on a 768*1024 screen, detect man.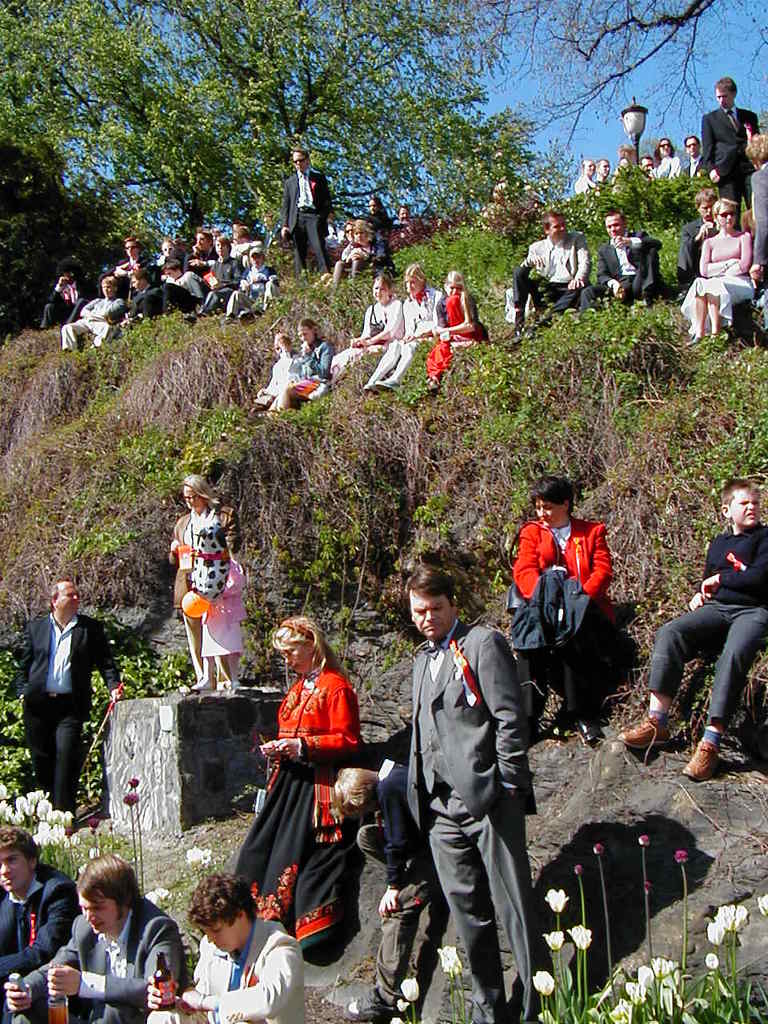
Rect(675, 178, 725, 293).
